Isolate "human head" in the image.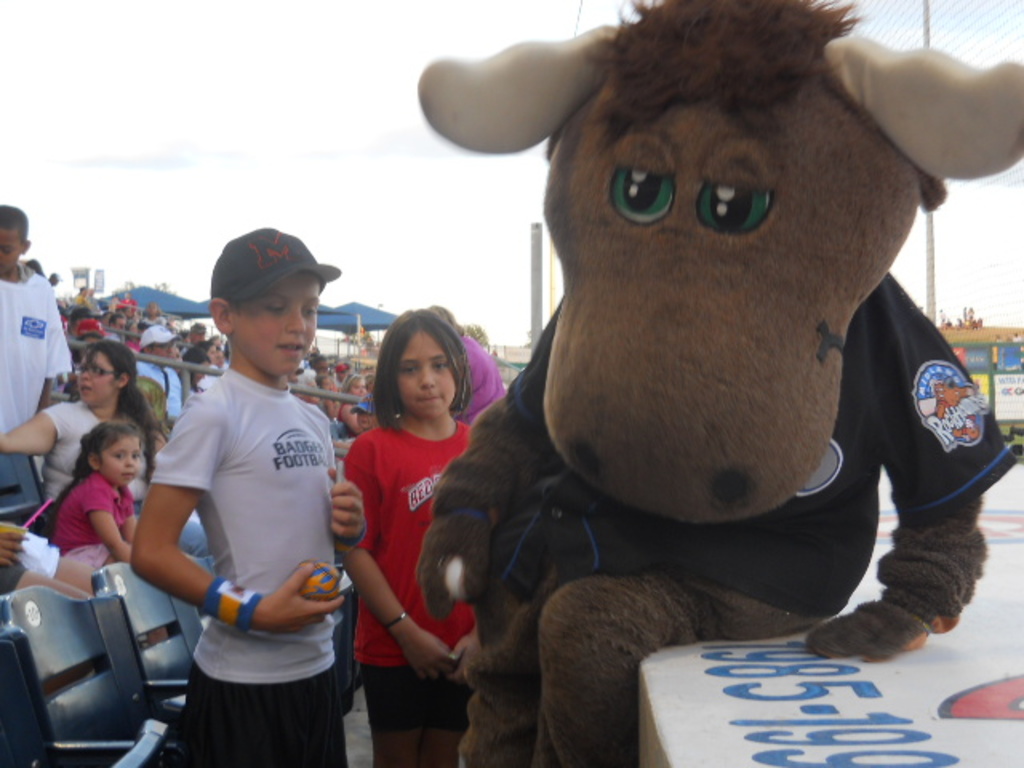
Isolated region: [197,226,338,387].
